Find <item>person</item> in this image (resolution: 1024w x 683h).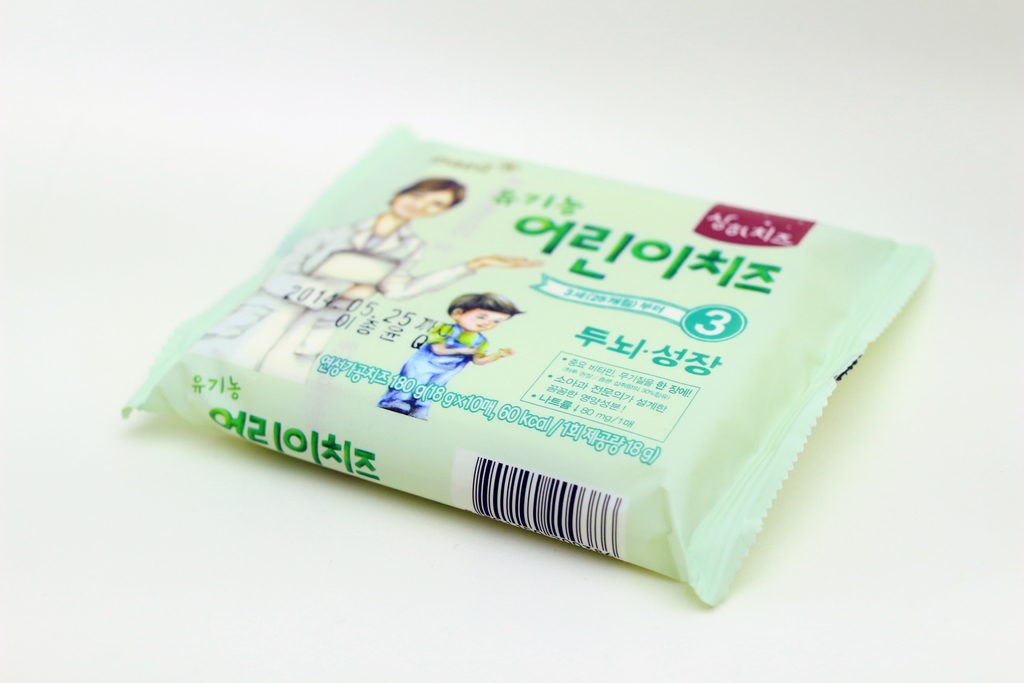
box(384, 297, 524, 427).
